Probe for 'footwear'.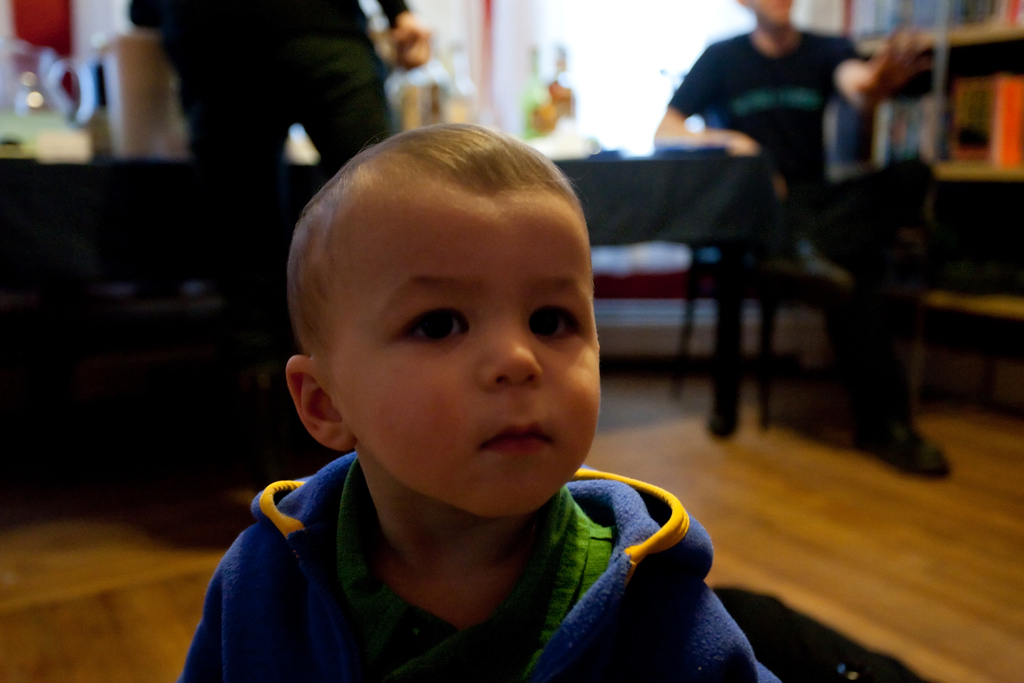
Probe result: crop(849, 407, 945, 474).
